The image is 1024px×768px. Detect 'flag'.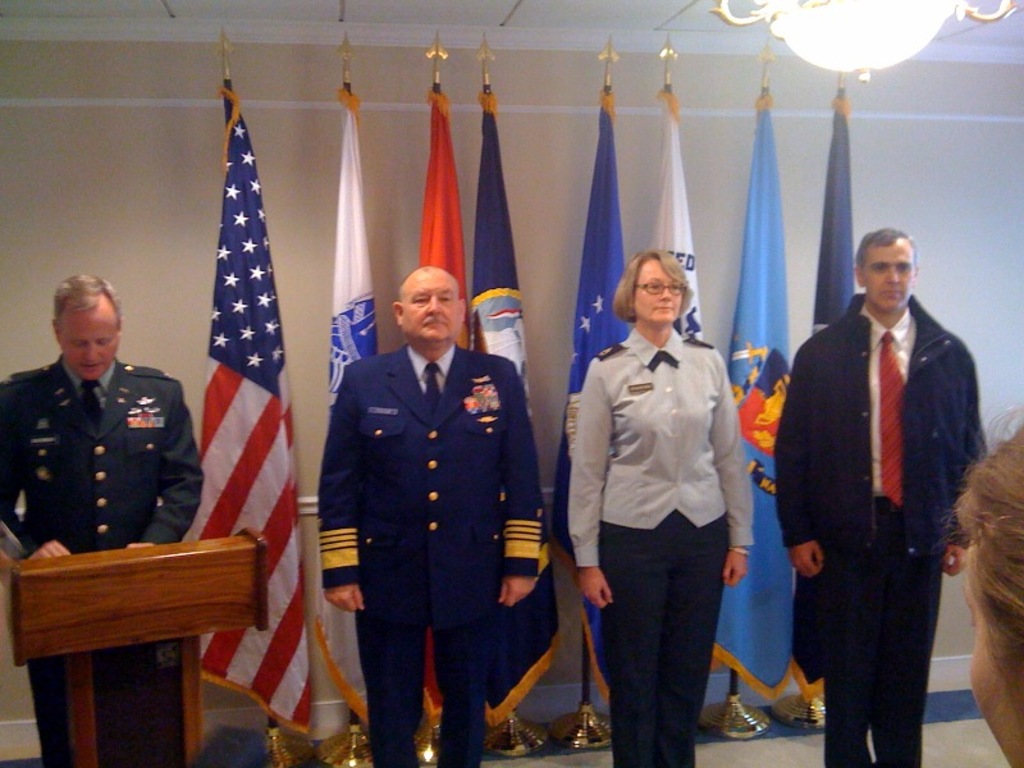
Detection: region(462, 91, 568, 728).
